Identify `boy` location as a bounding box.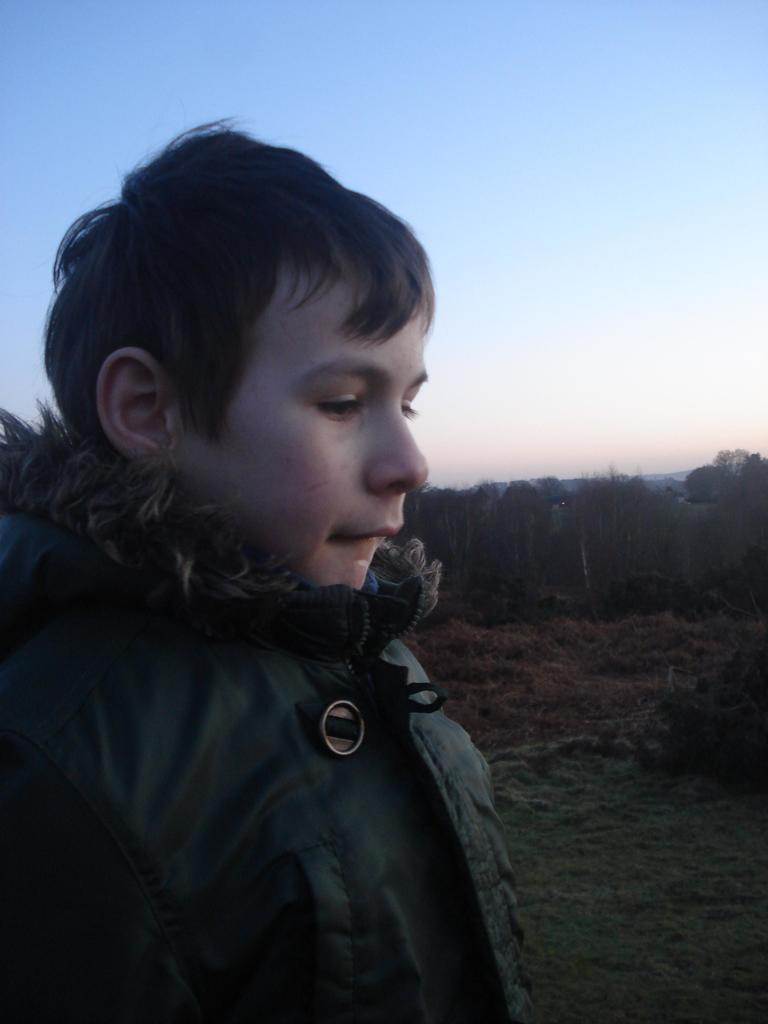
(4, 115, 556, 1023).
